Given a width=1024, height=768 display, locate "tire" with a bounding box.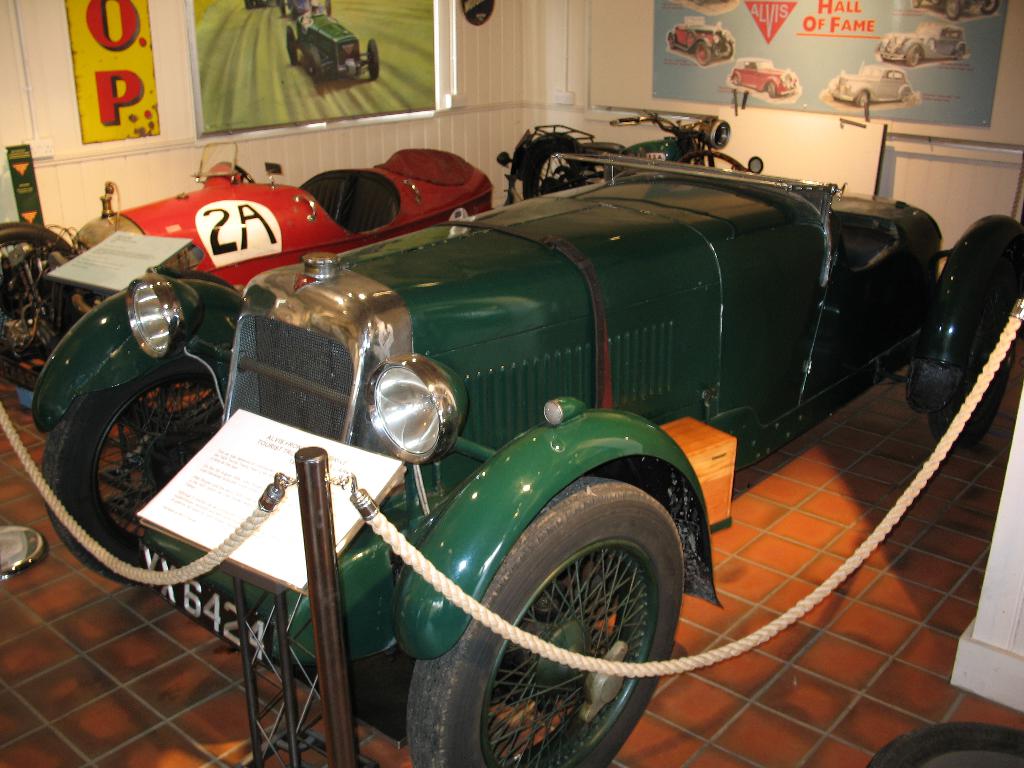
Located: left=900, top=88, right=908, bottom=103.
